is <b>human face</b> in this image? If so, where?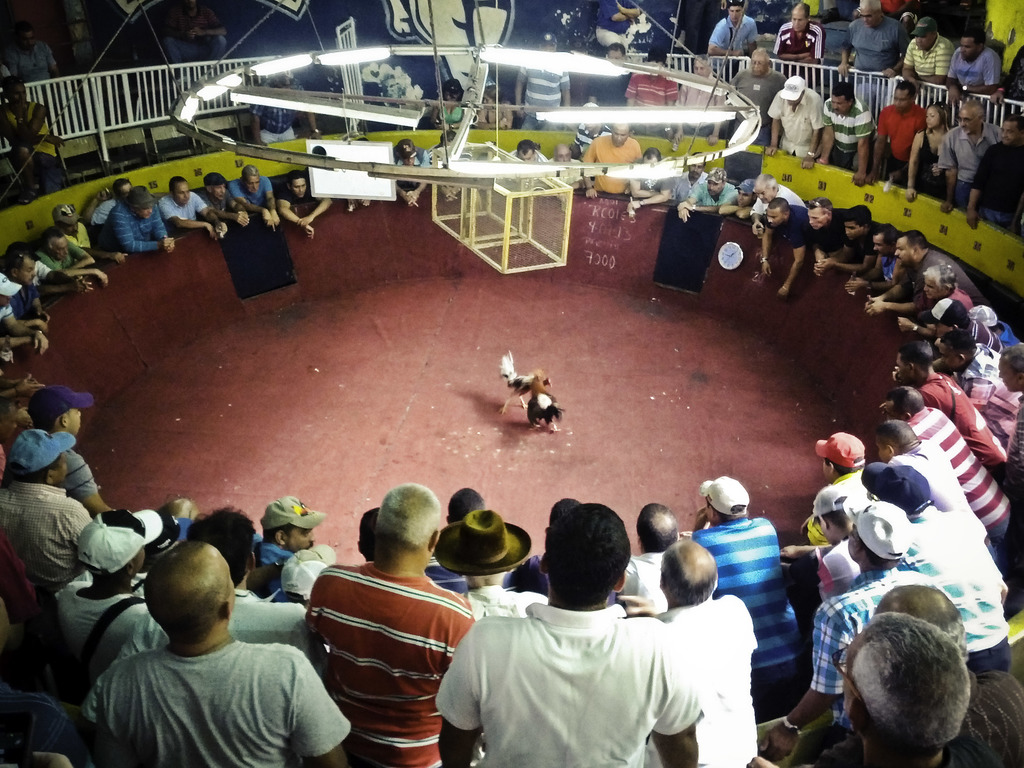
Yes, at crop(240, 173, 264, 189).
